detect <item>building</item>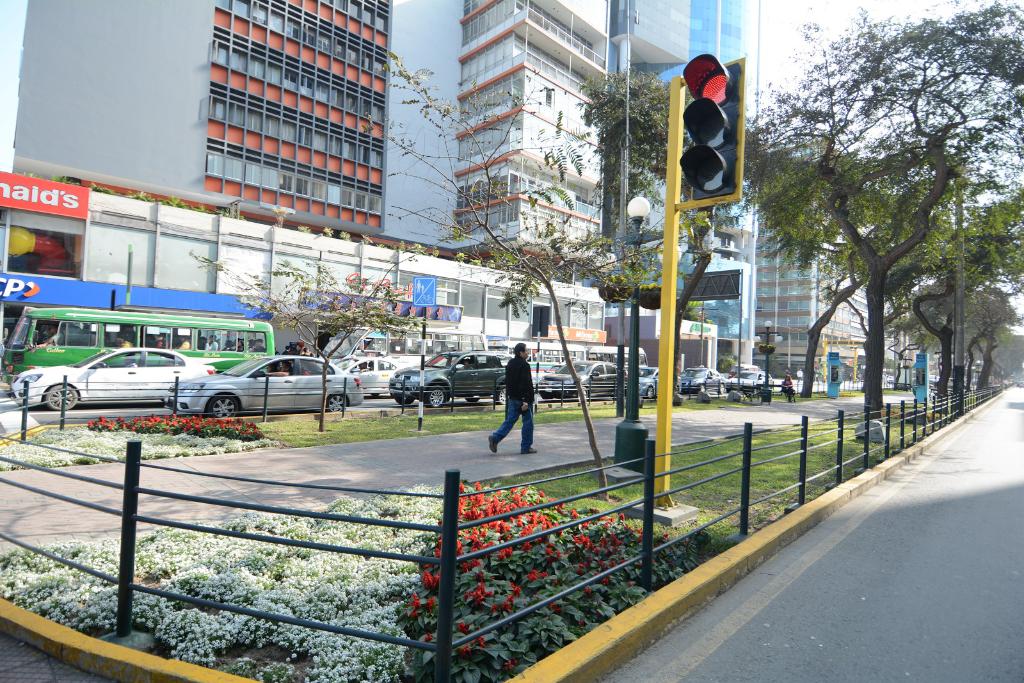
BBox(751, 137, 900, 383)
